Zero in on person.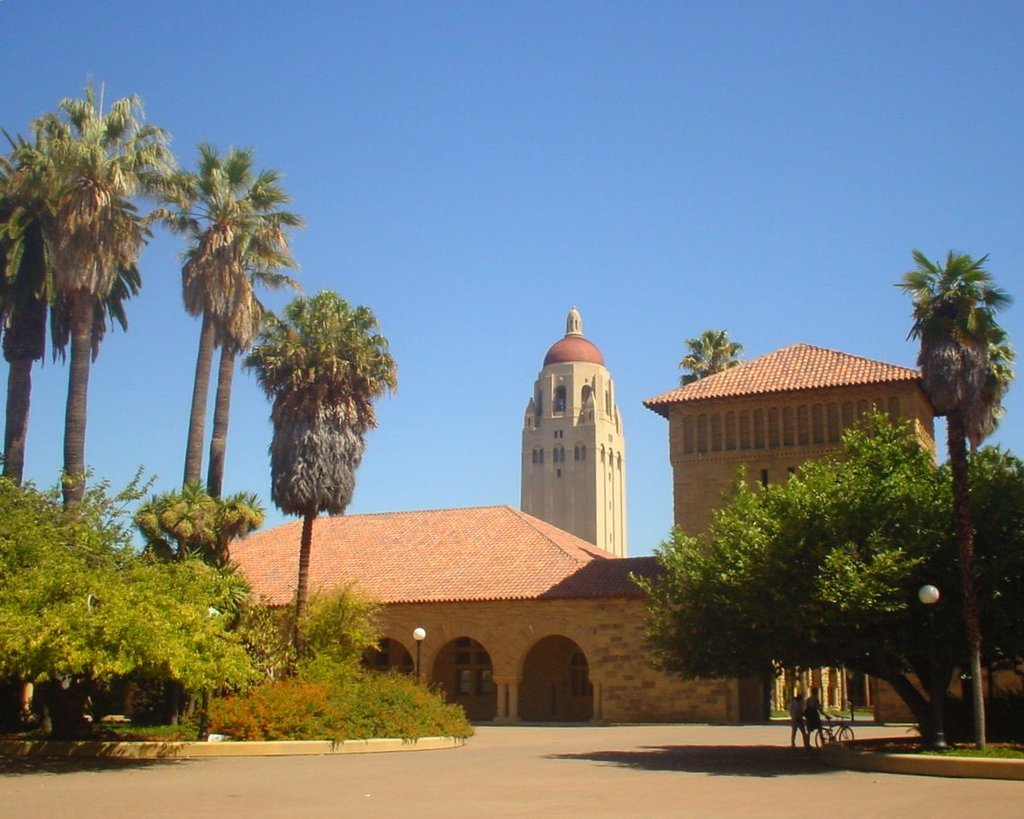
Zeroed in: 785,690,808,750.
